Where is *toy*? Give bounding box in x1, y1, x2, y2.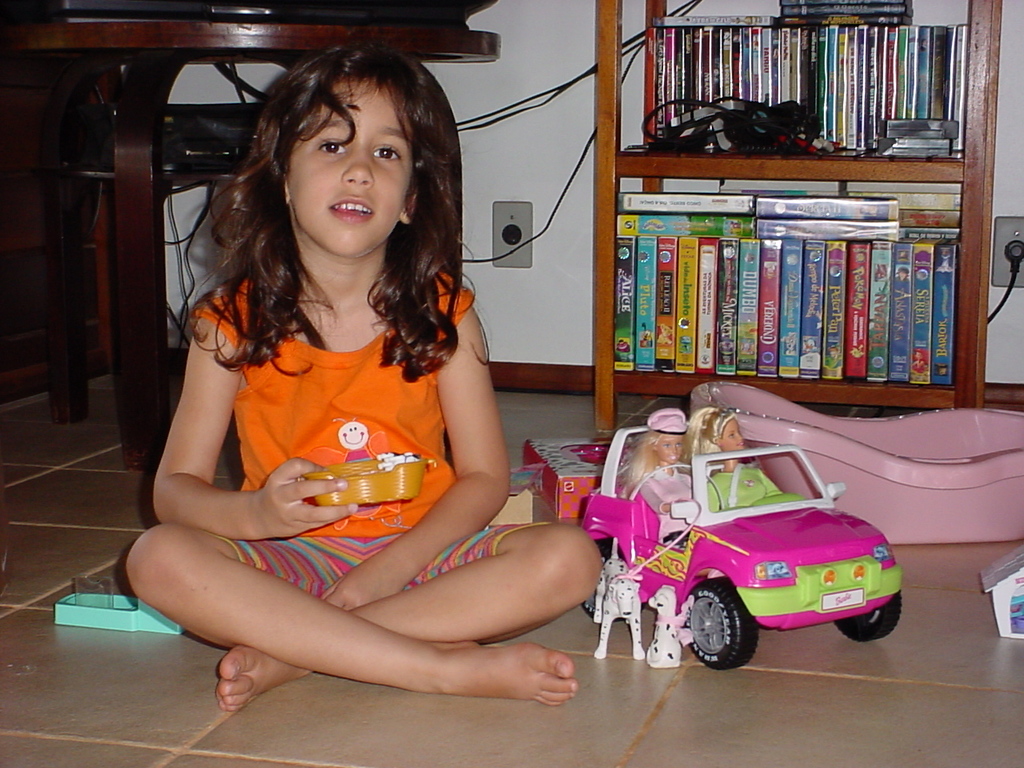
573, 445, 898, 669.
